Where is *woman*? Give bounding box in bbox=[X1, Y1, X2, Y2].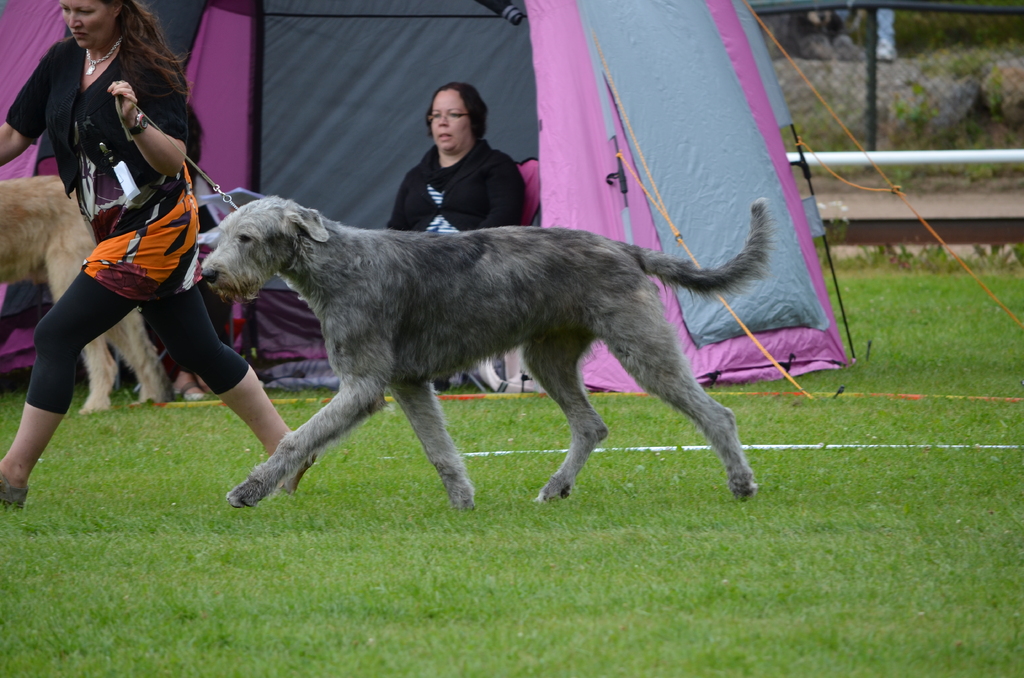
bbox=[0, 4, 344, 519].
